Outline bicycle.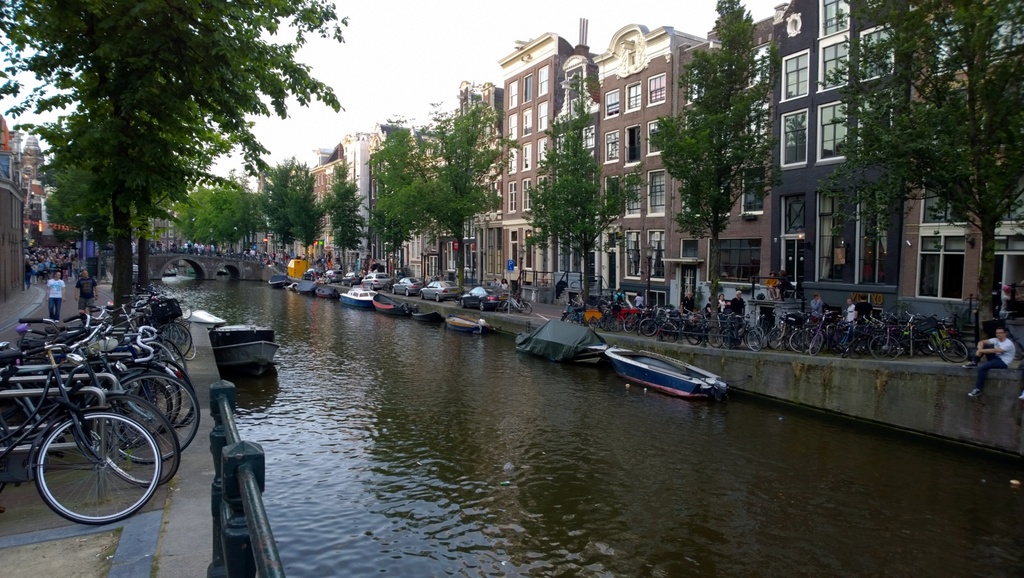
Outline: (x1=860, y1=301, x2=904, y2=362).
